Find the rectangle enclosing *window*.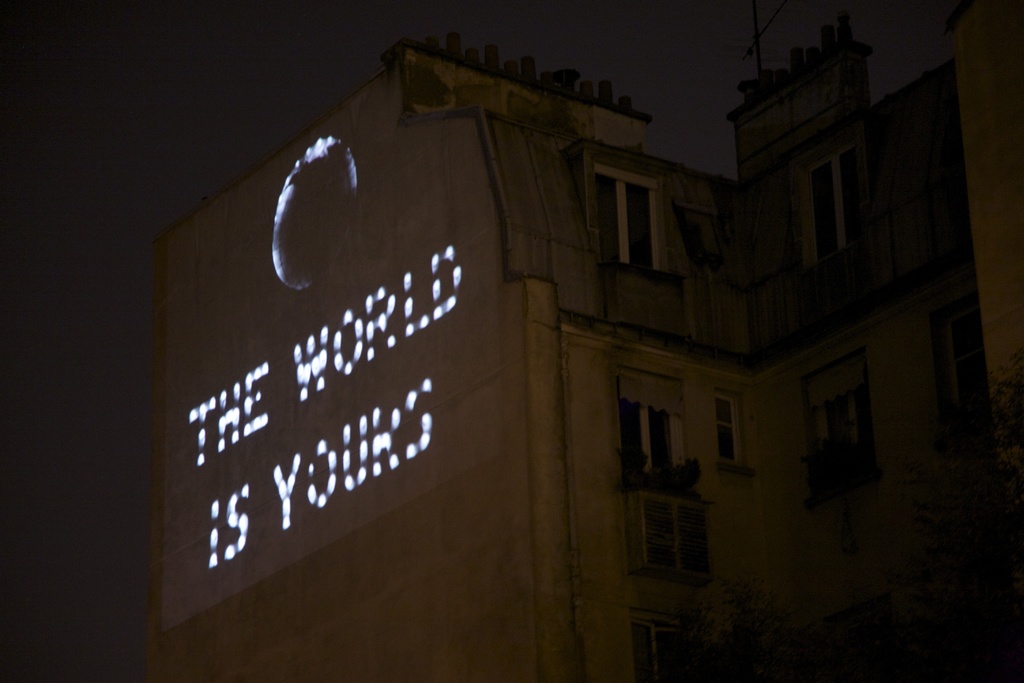
region(643, 623, 703, 682).
